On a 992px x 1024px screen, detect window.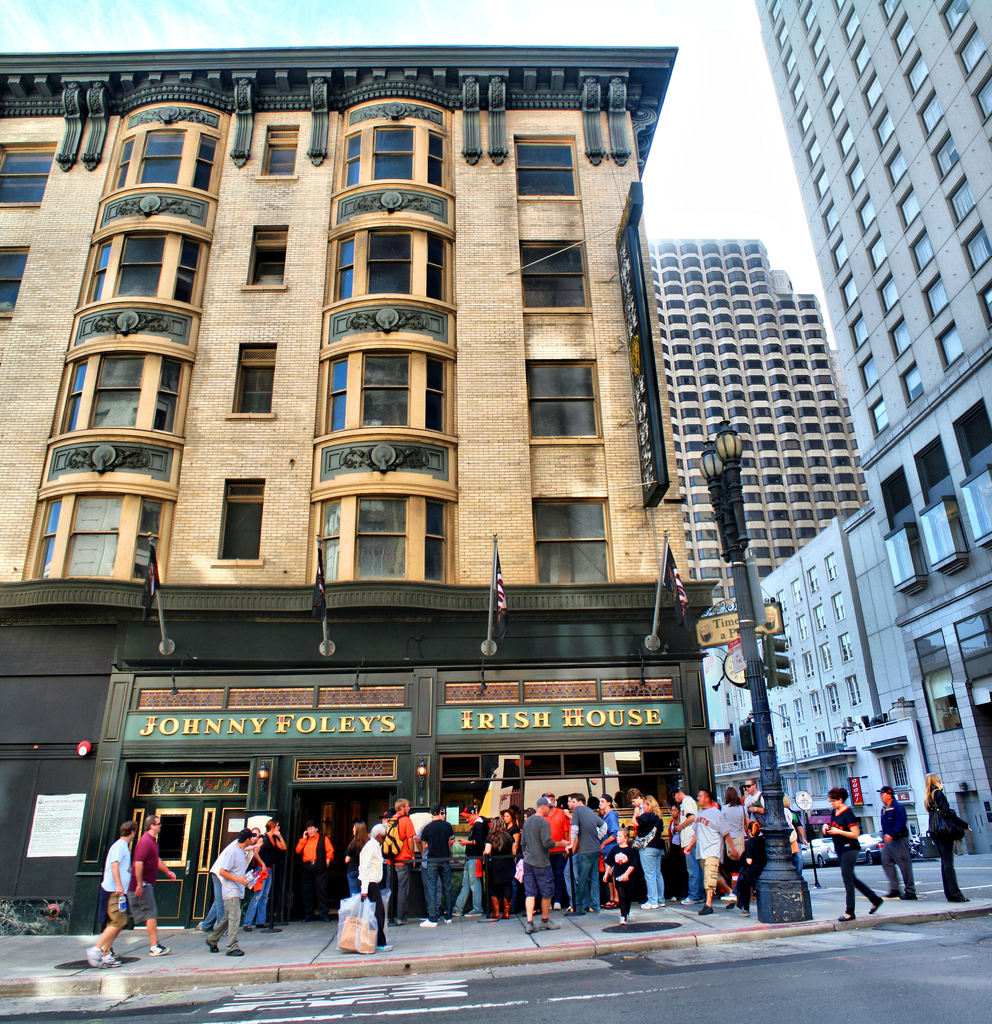
<box>896,184,919,228</box>.
